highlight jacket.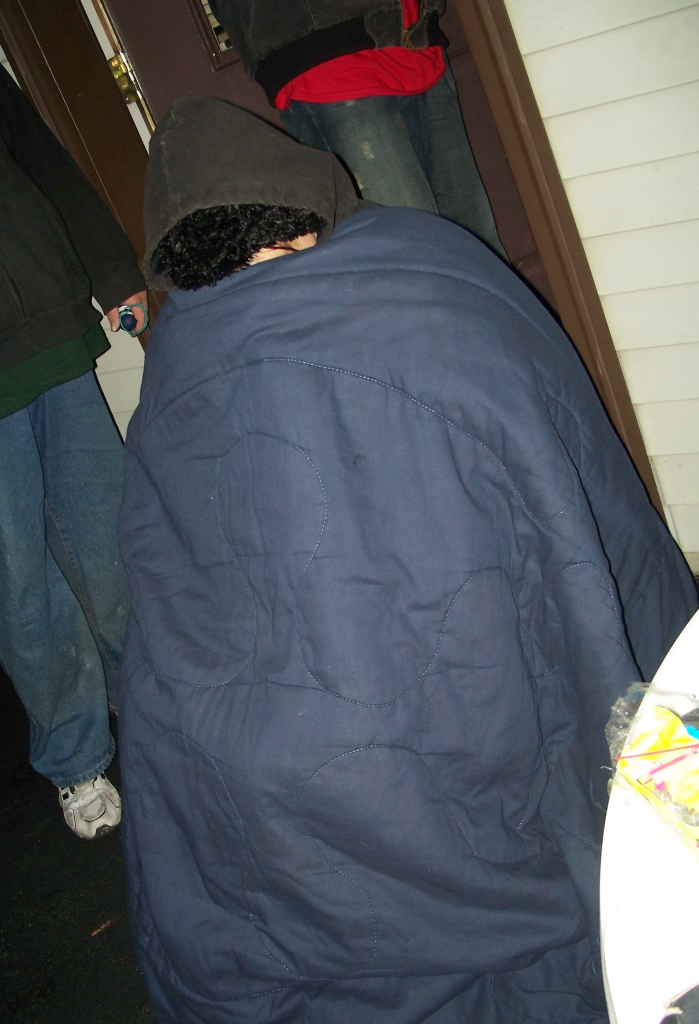
Highlighted region: 38, 36, 681, 1023.
